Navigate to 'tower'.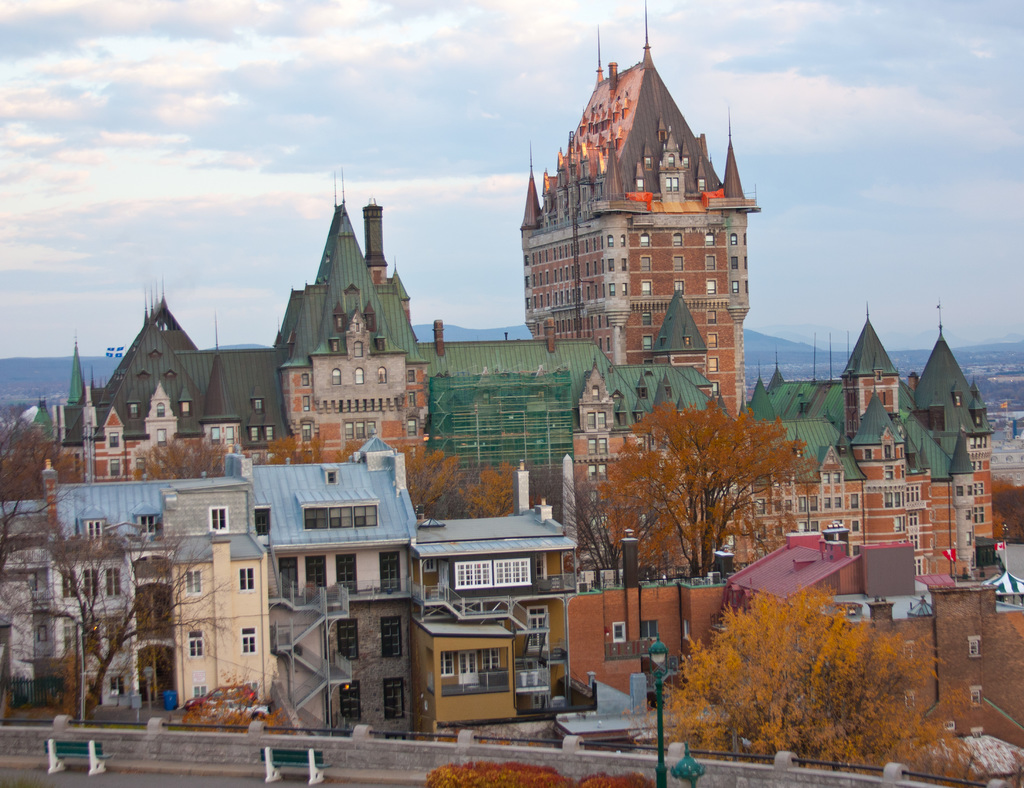
Navigation target: 4/0/1023/749.
